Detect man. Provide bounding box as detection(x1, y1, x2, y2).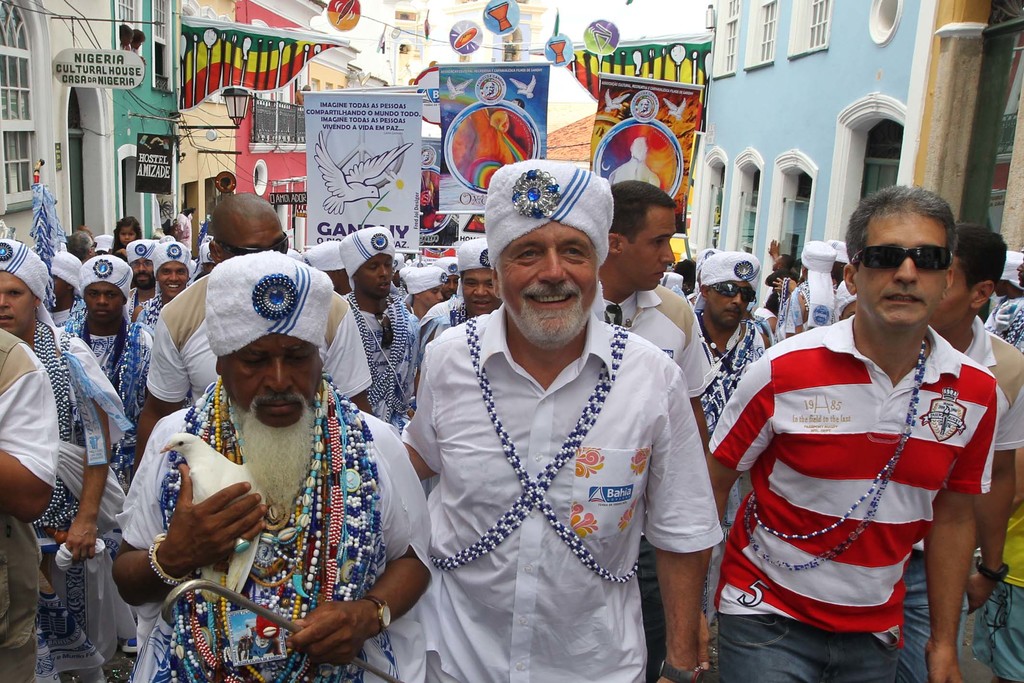
detection(403, 157, 719, 682).
